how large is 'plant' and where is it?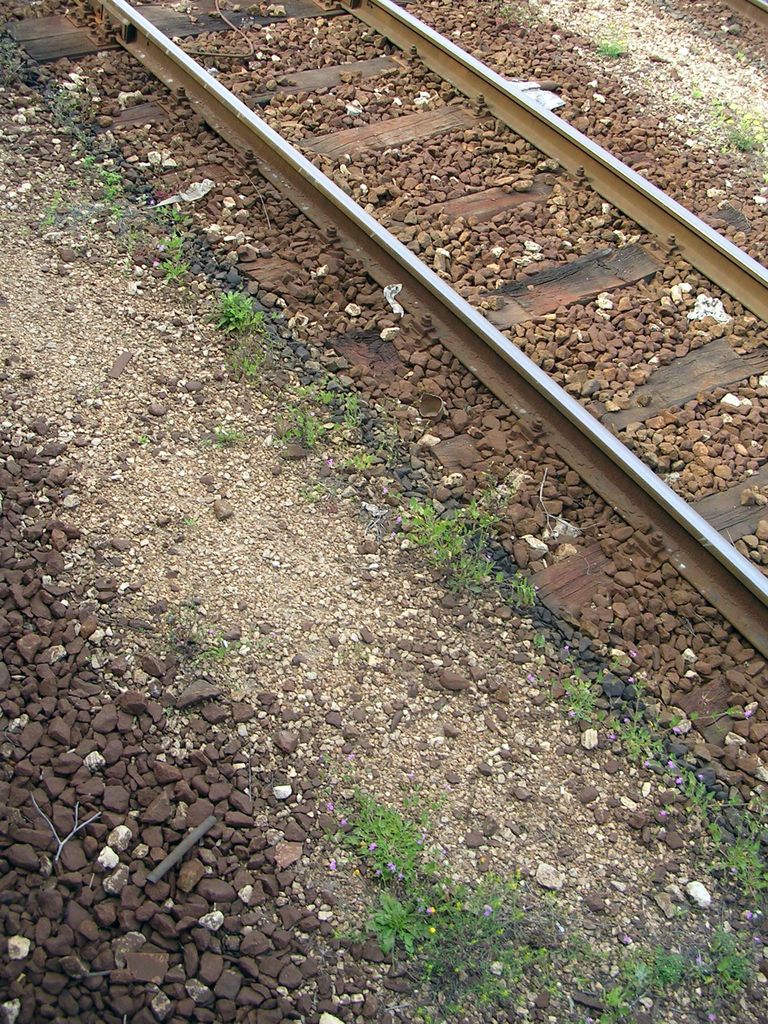
Bounding box: region(326, 796, 767, 1023).
